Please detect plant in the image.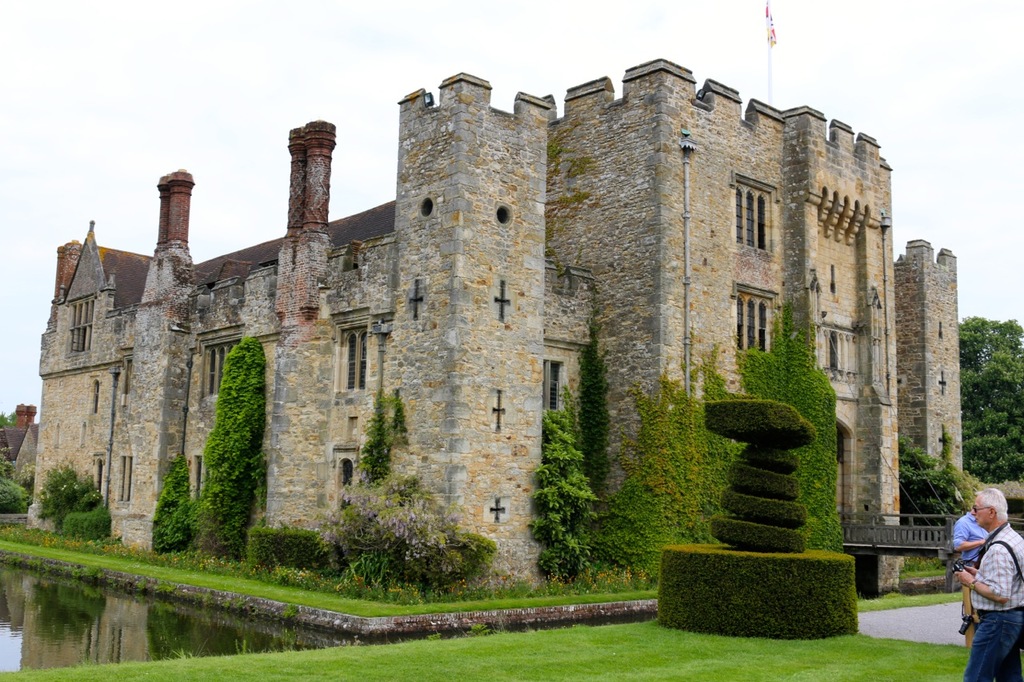
detection(0, 468, 38, 515).
